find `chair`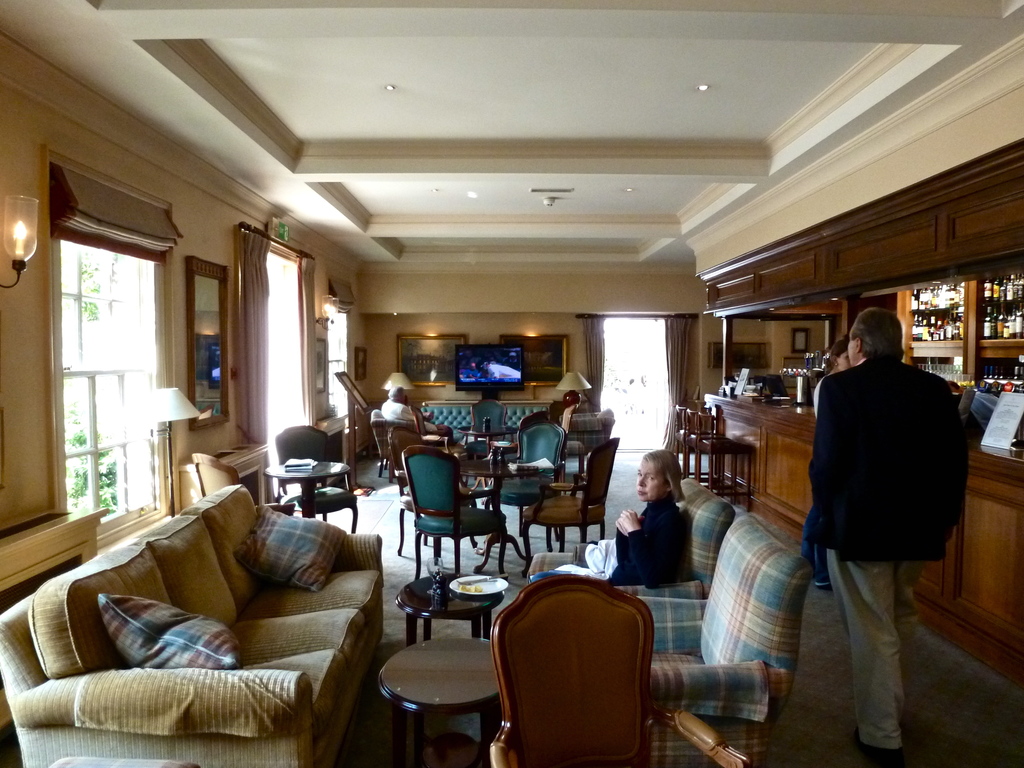
rect(275, 423, 362, 537)
